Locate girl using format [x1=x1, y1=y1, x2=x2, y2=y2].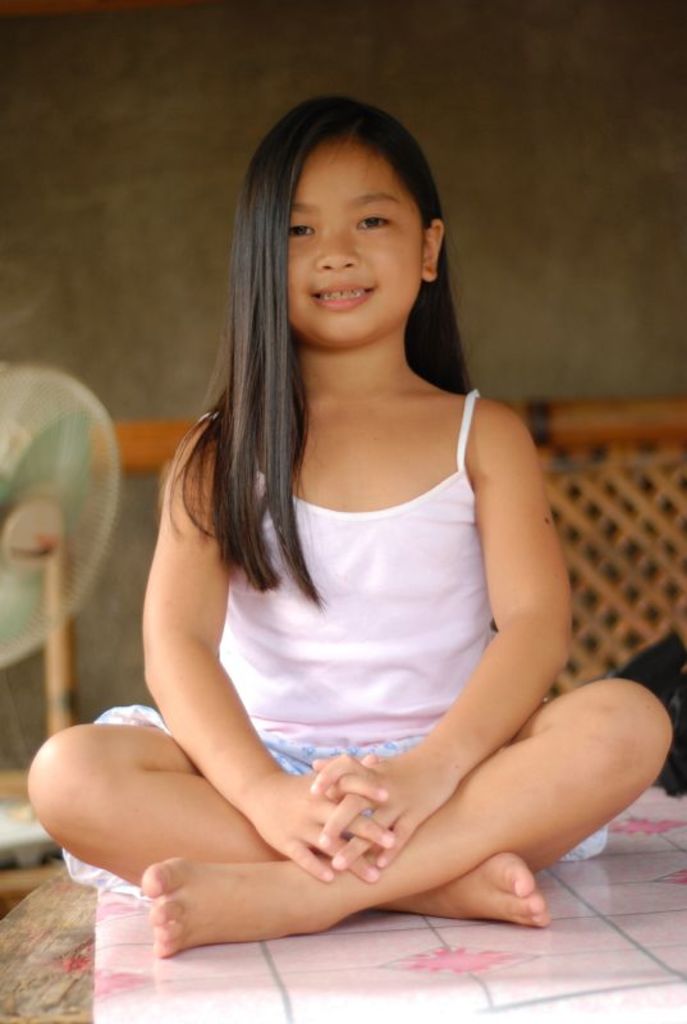
[x1=27, y1=95, x2=672, y2=960].
